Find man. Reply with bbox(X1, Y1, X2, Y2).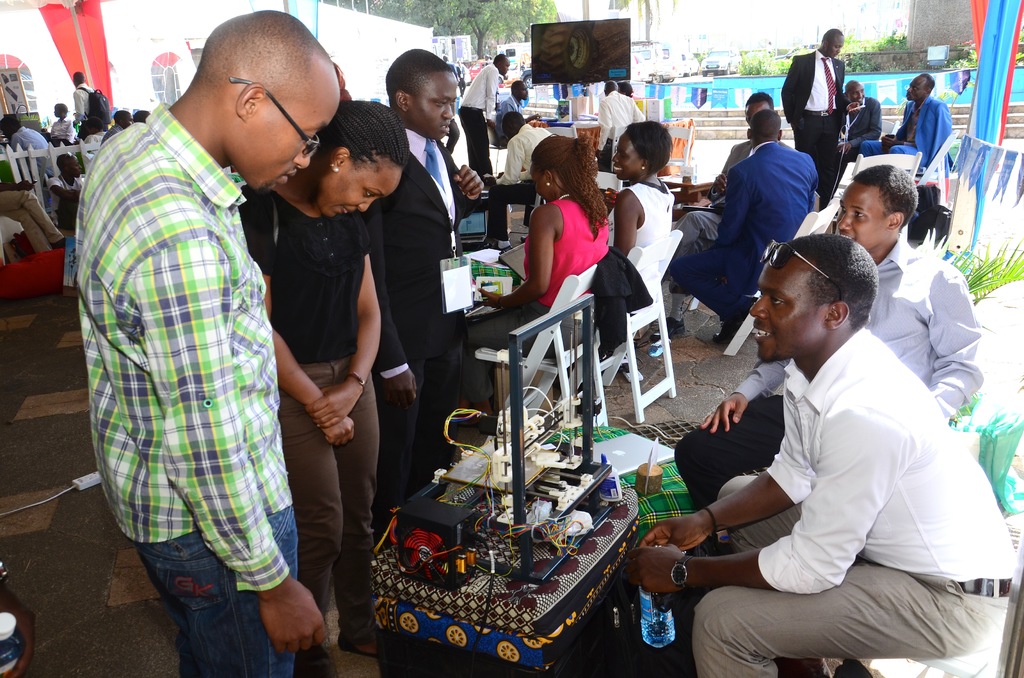
bbox(669, 108, 823, 347).
